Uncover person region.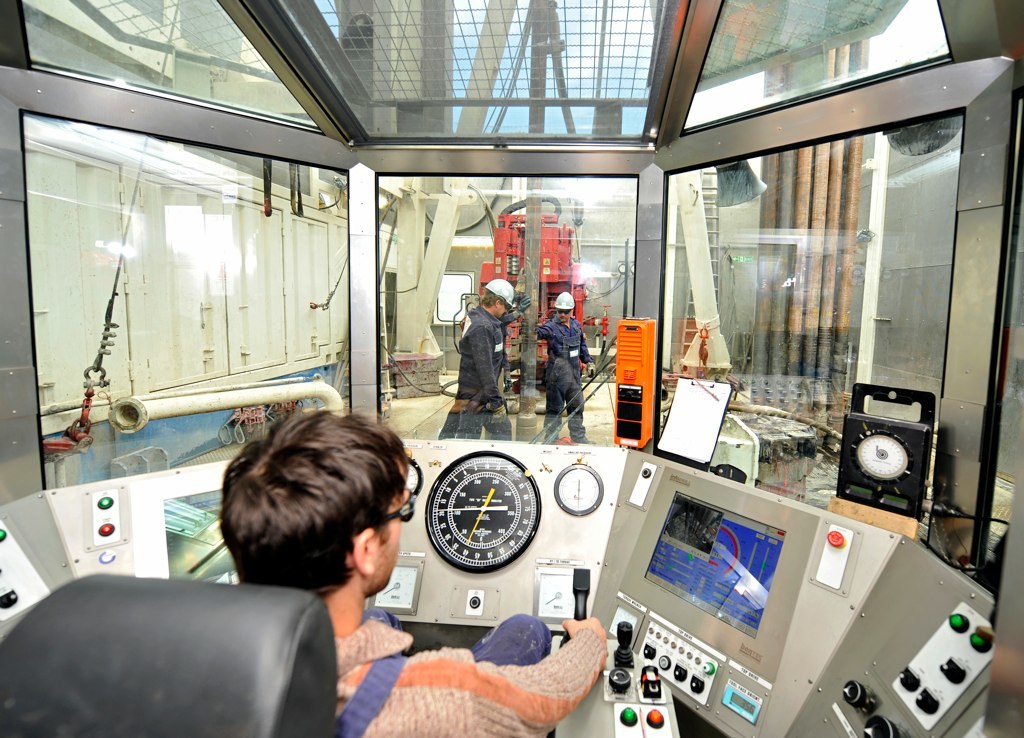
Uncovered: BBox(221, 406, 611, 737).
